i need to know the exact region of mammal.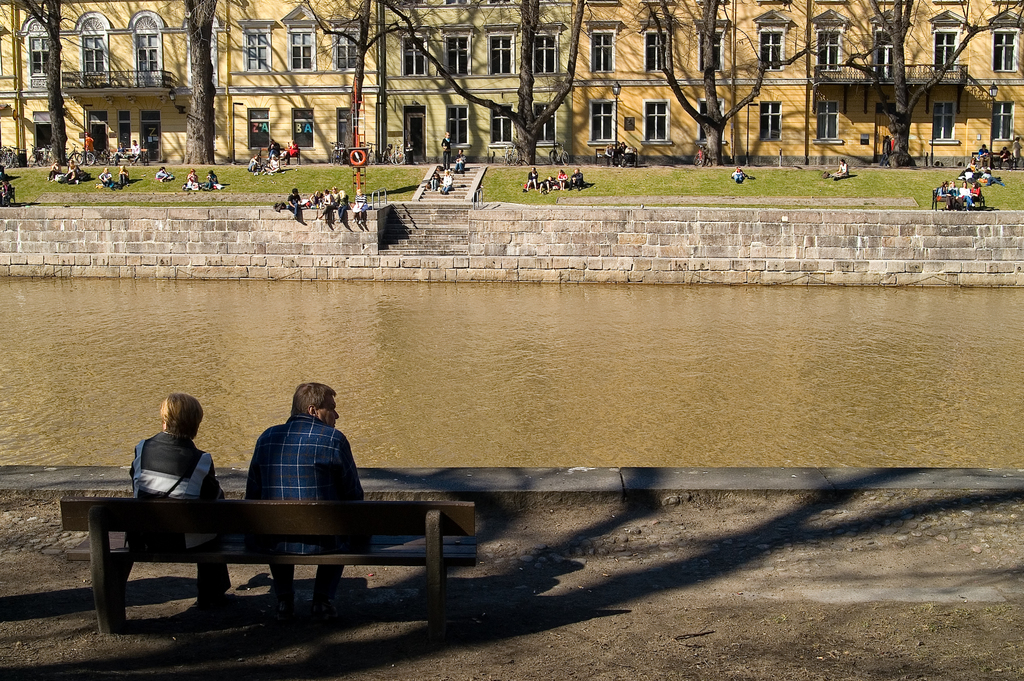
Region: box(571, 166, 582, 188).
